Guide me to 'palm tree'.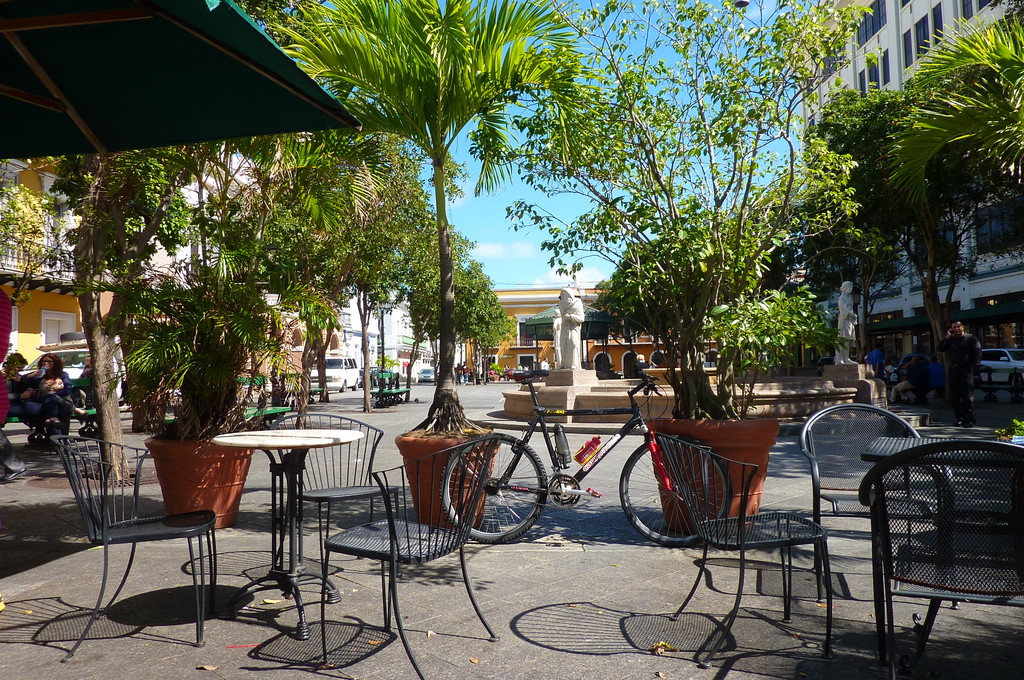
Guidance: [848,26,1023,142].
